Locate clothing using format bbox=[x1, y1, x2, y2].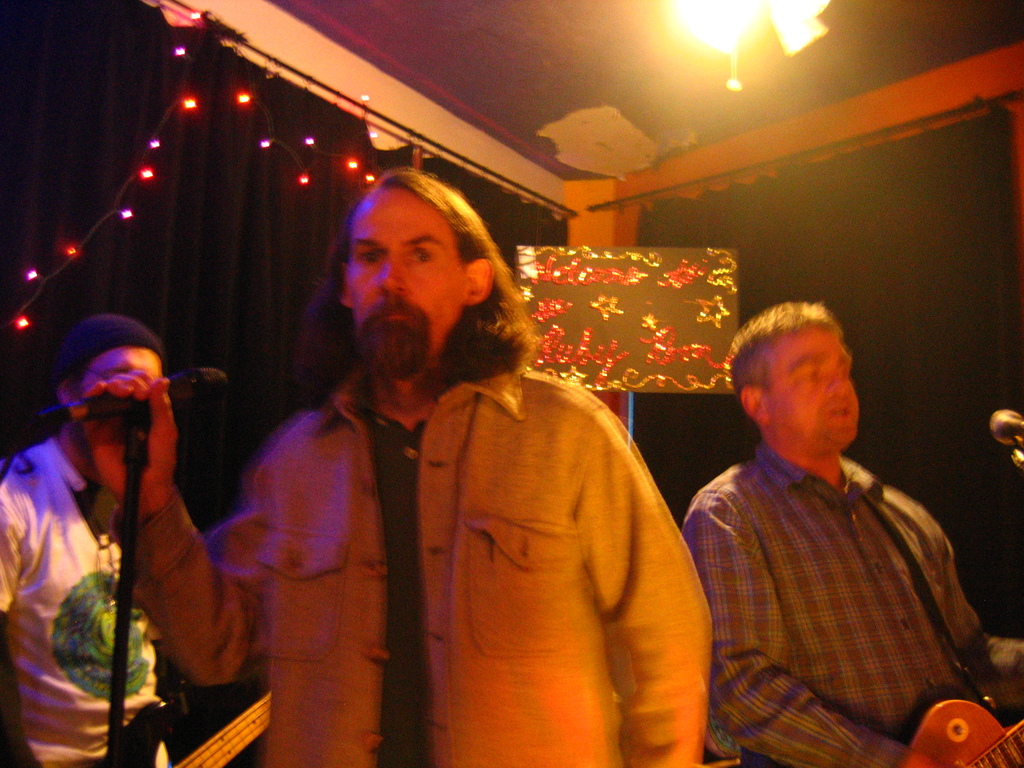
bbox=[230, 296, 713, 767].
